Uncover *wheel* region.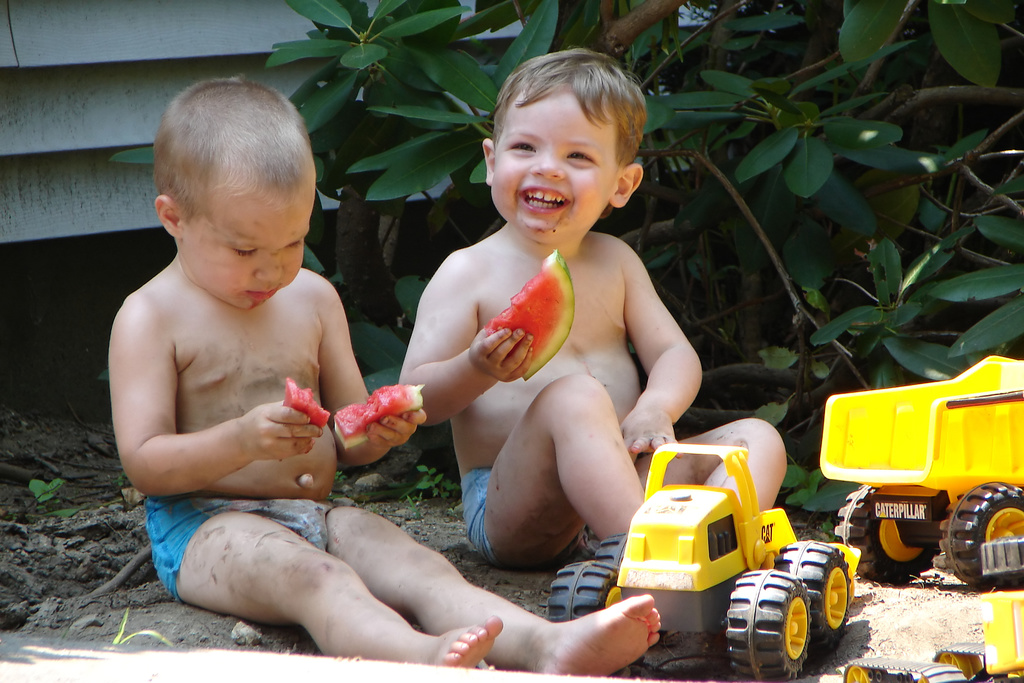
Uncovered: left=937, top=482, right=1023, bottom=587.
